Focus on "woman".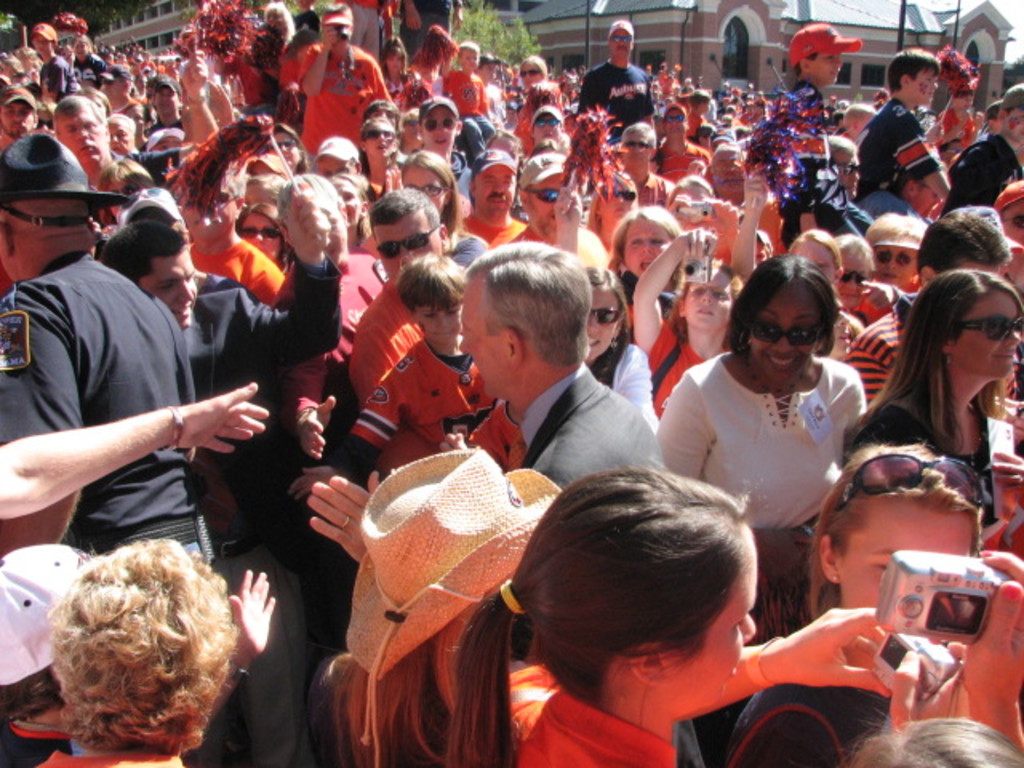
Focused at pyautogui.locateOnScreen(629, 219, 752, 410).
